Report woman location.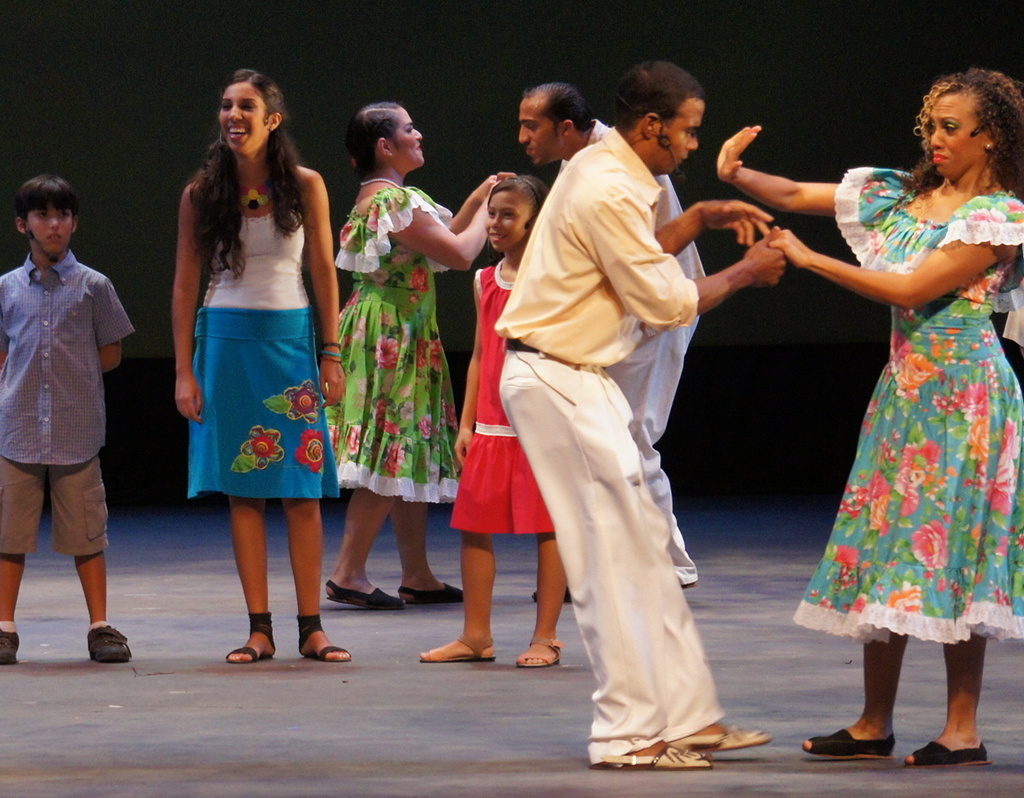
Report: locate(708, 68, 1023, 774).
